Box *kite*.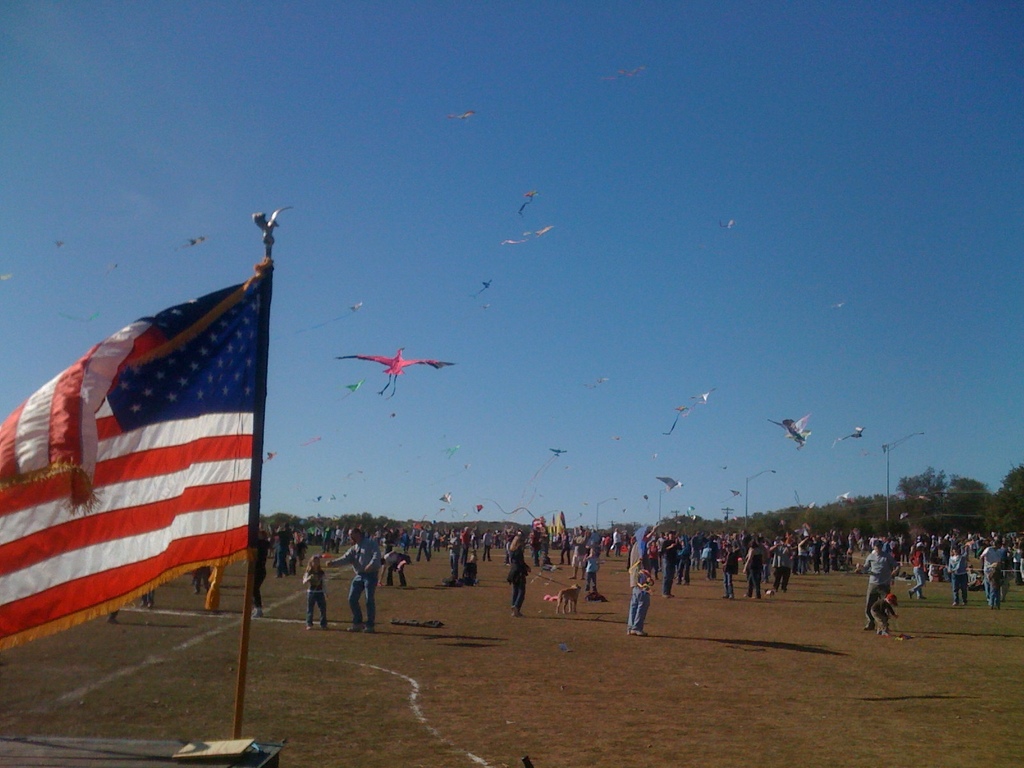
{"x1": 501, "y1": 221, "x2": 556, "y2": 244}.
